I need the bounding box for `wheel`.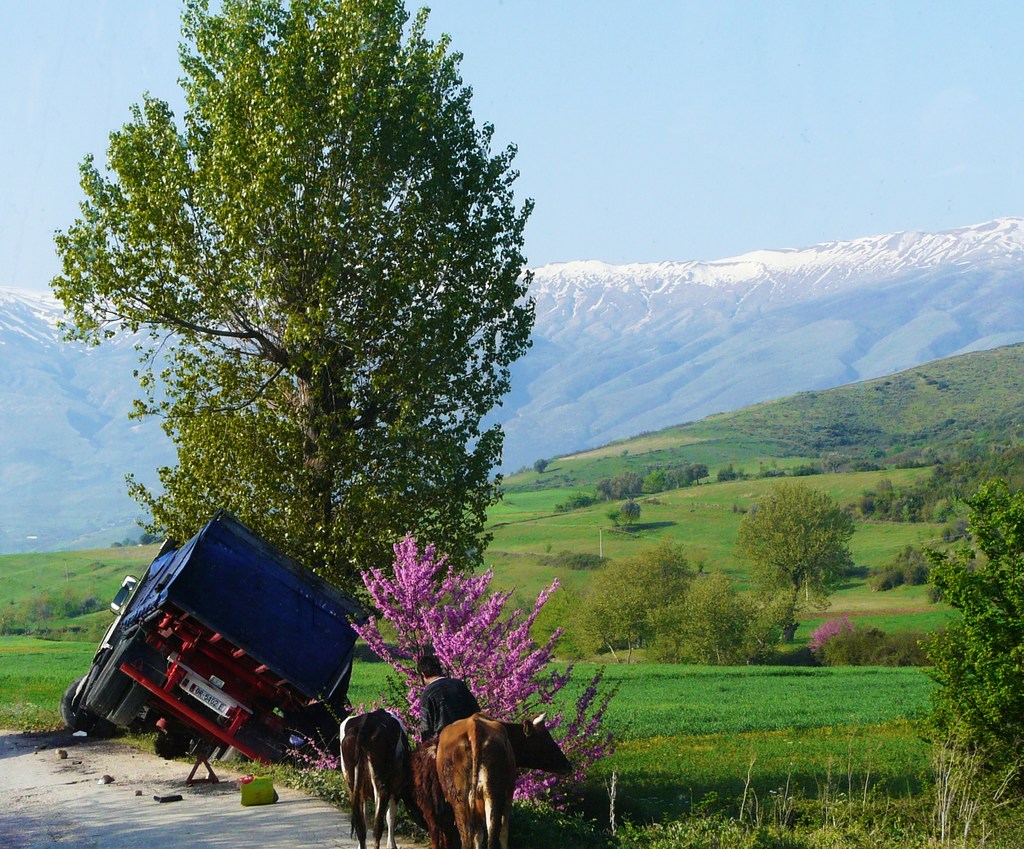
Here it is: x1=105, y1=684, x2=147, y2=726.
